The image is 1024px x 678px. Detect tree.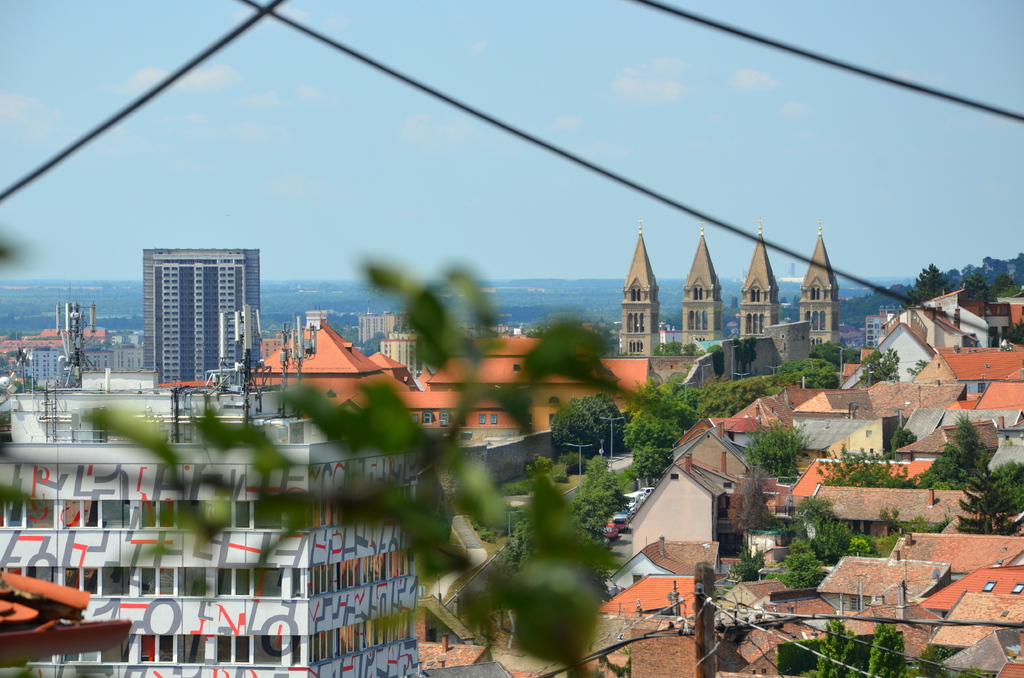
Detection: bbox=[772, 351, 835, 400].
